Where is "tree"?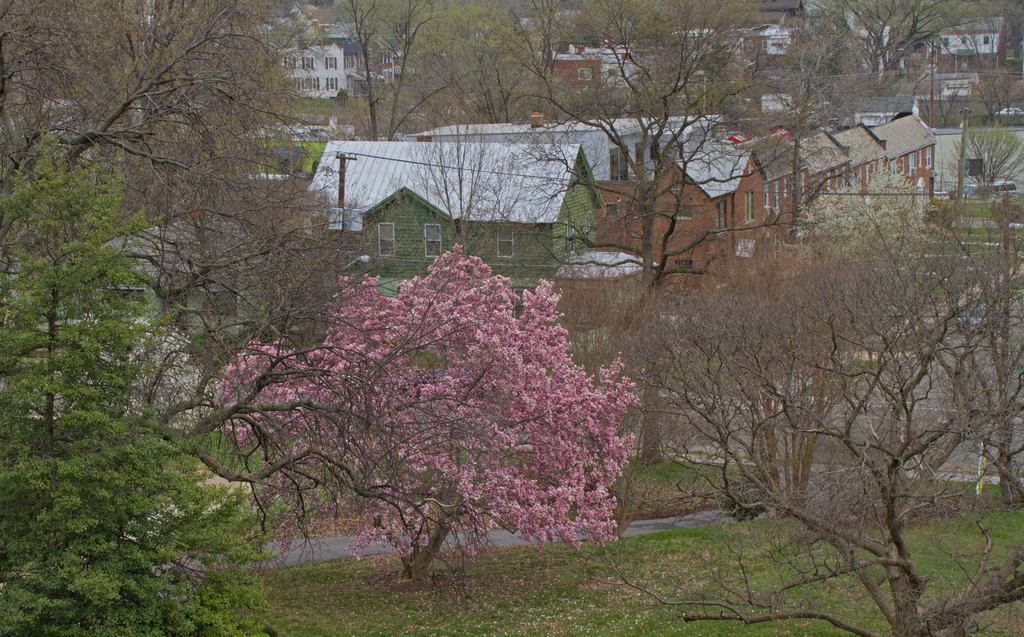
pyautogui.locateOnScreen(489, 120, 724, 357).
